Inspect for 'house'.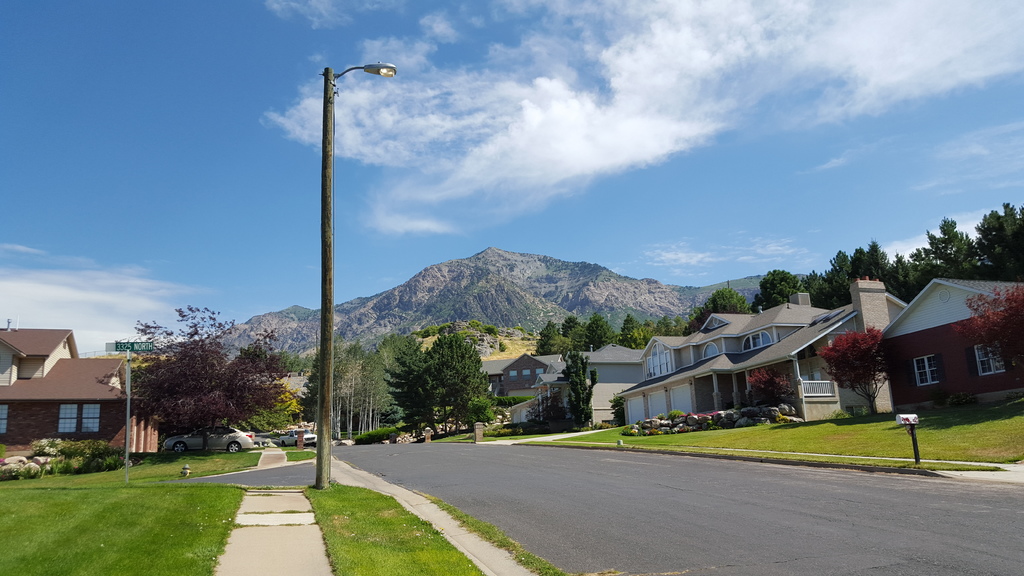
Inspection: (left=878, top=280, right=1023, bottom=419).
